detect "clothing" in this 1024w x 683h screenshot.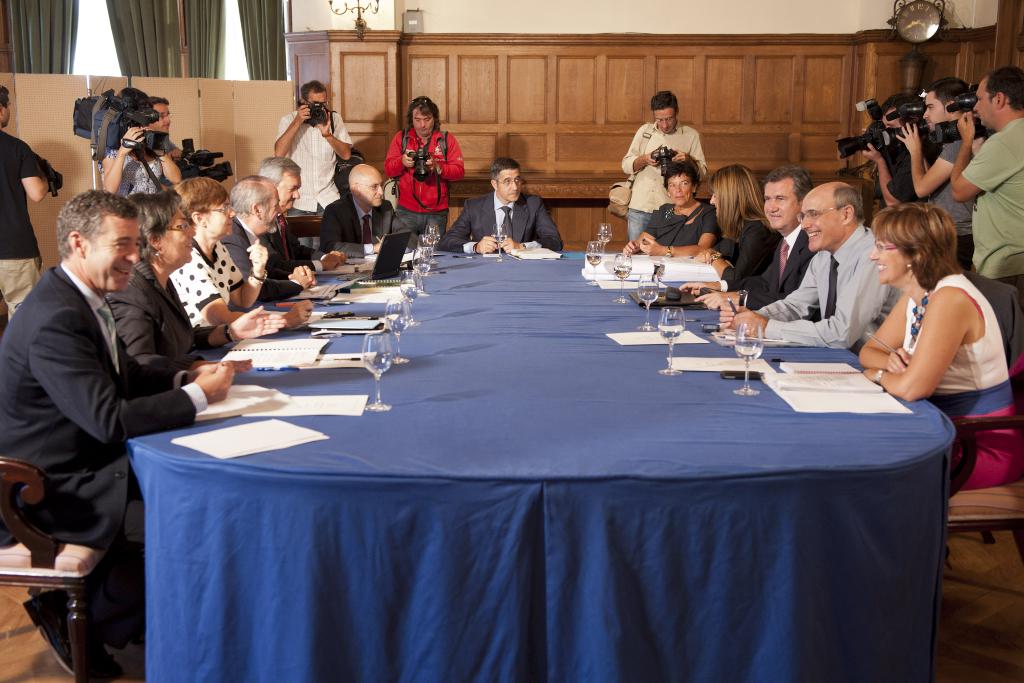
Detection: [x1=933, y1=146, x2=978, y2=258].
